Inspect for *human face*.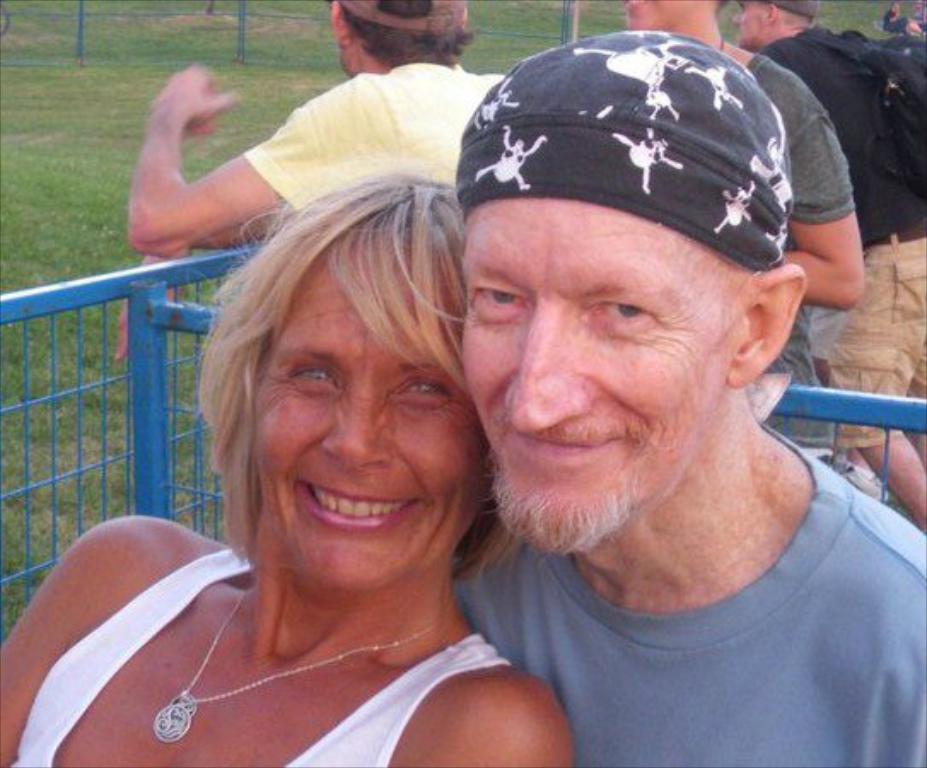
Inspection: l=329, t=38, r=357, b=77.
